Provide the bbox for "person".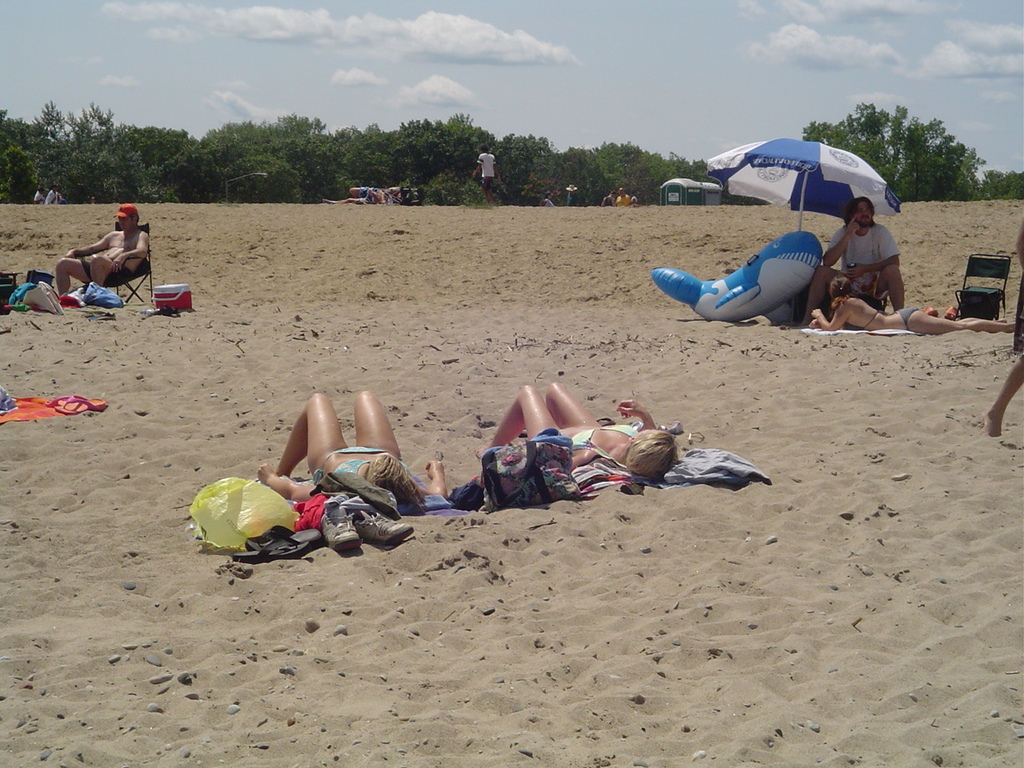
left=807, top=274, right=1014, bottom=341.
